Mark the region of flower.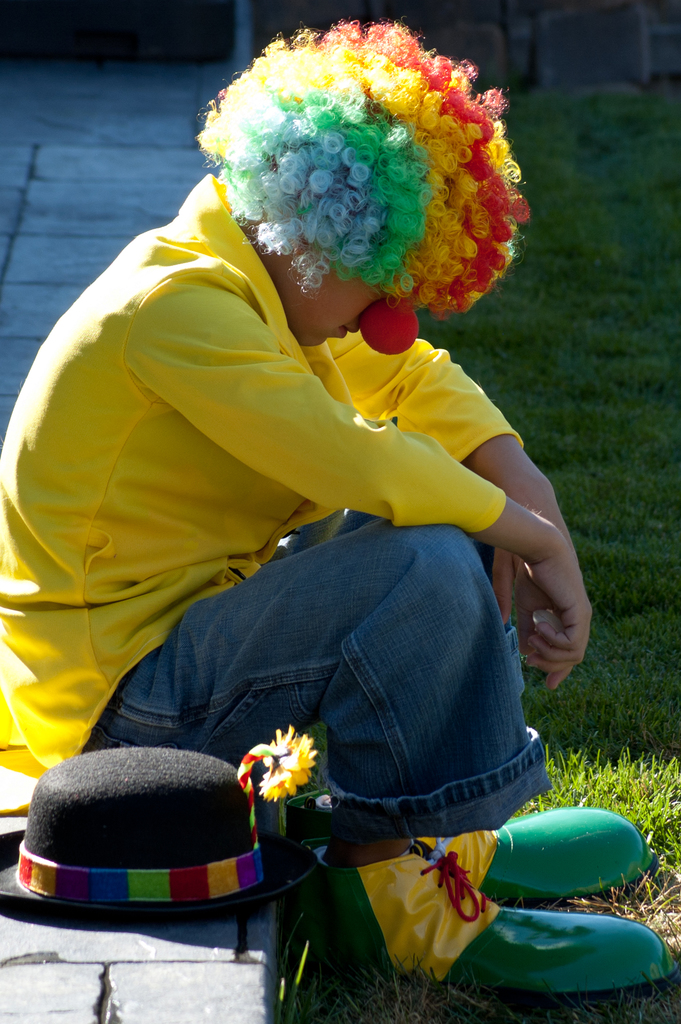
Region: bbox=[237, 742, 329, 822].
